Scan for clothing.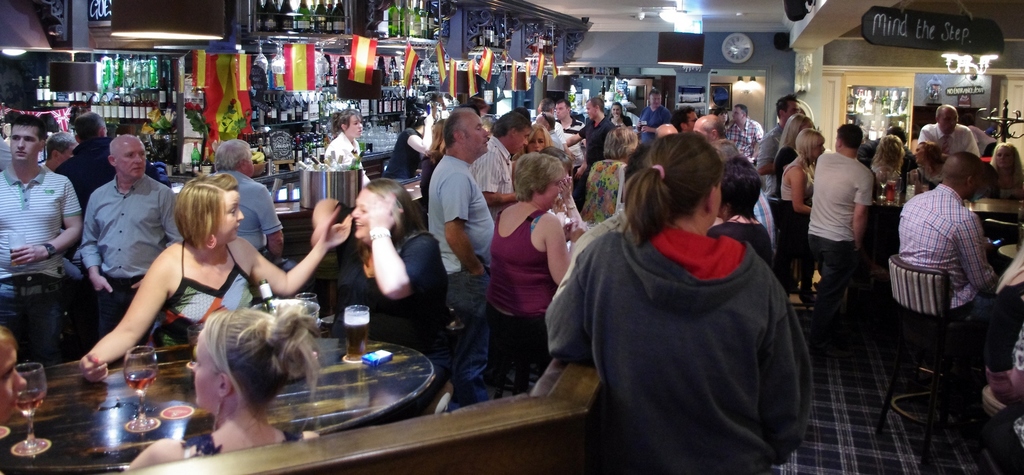
Scan result: locate(900, 185, 990, 307).
